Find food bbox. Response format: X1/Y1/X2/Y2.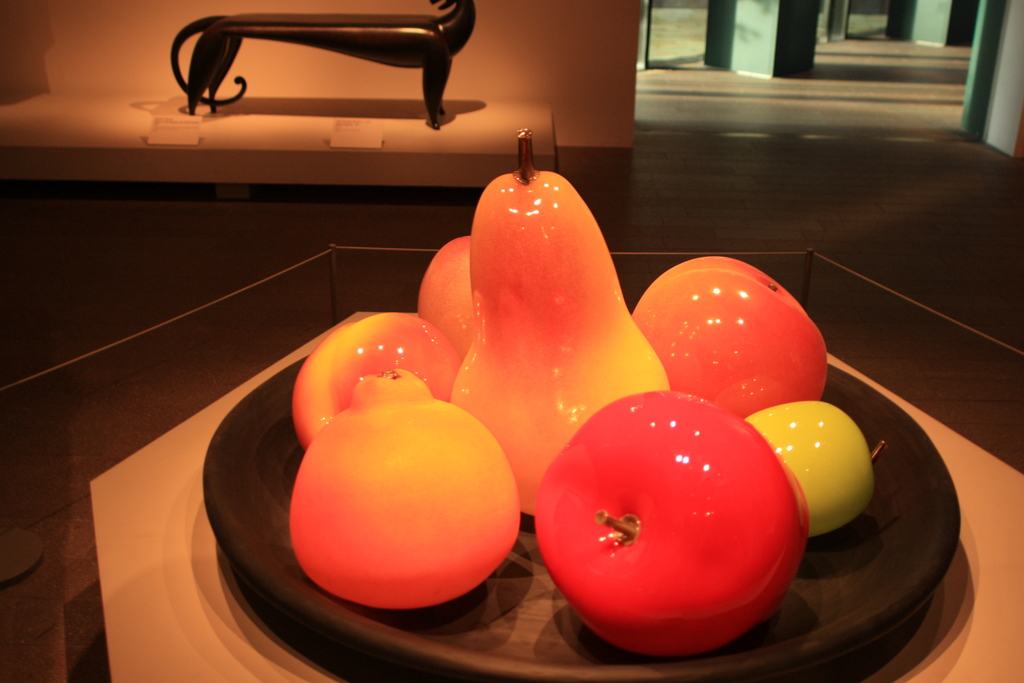
417/236/481/361.
